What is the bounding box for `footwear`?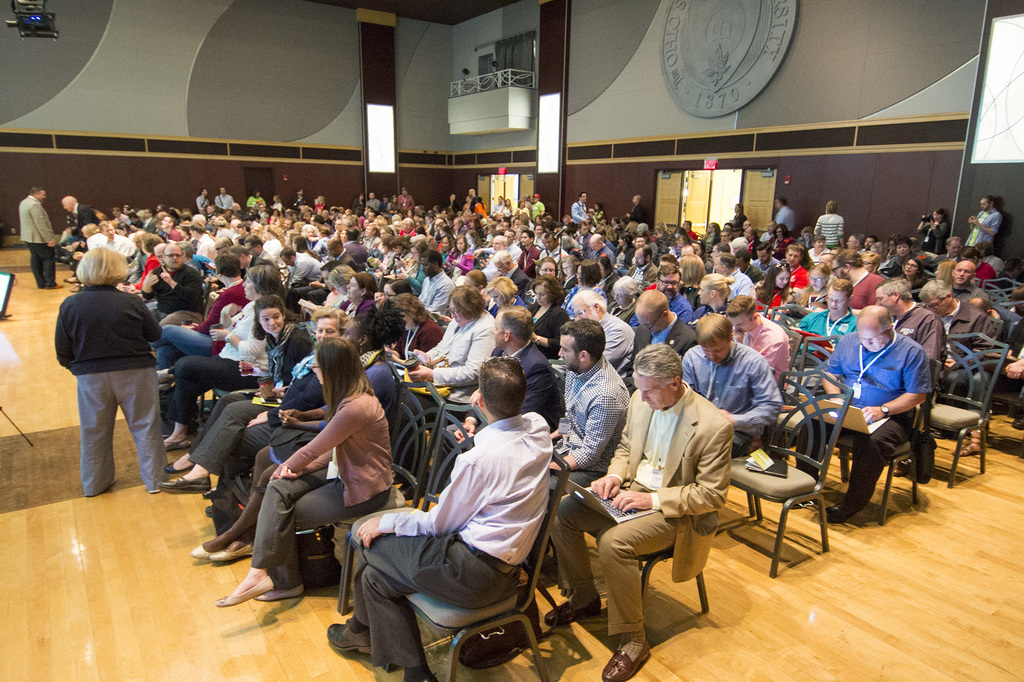
bbox=(211, 548, 257, 564).
